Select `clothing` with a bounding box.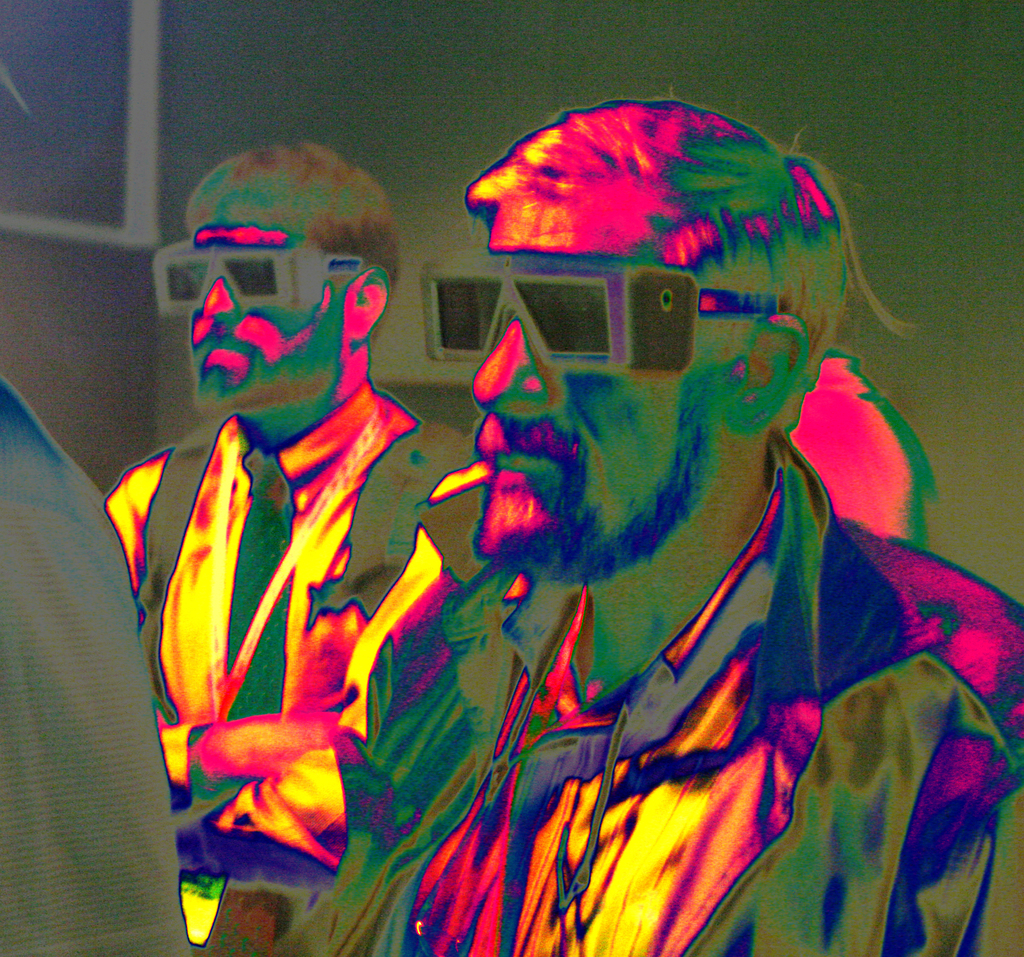
bbox(86, 391, 479, 952).
